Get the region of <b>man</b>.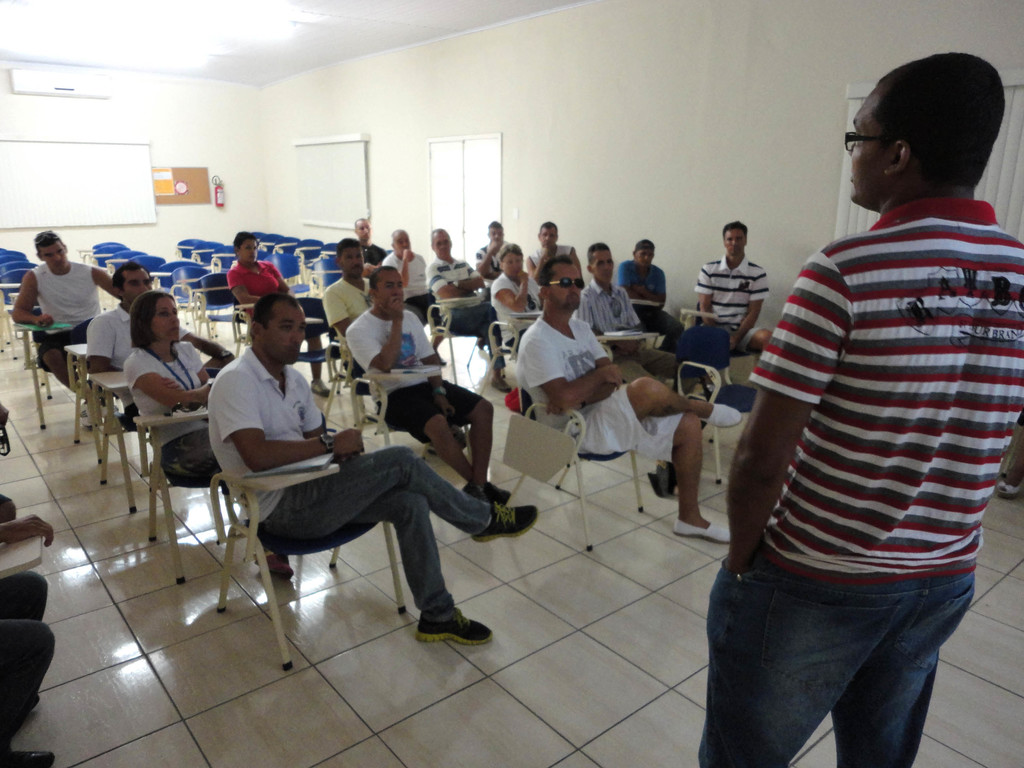
516/257/732/541.
